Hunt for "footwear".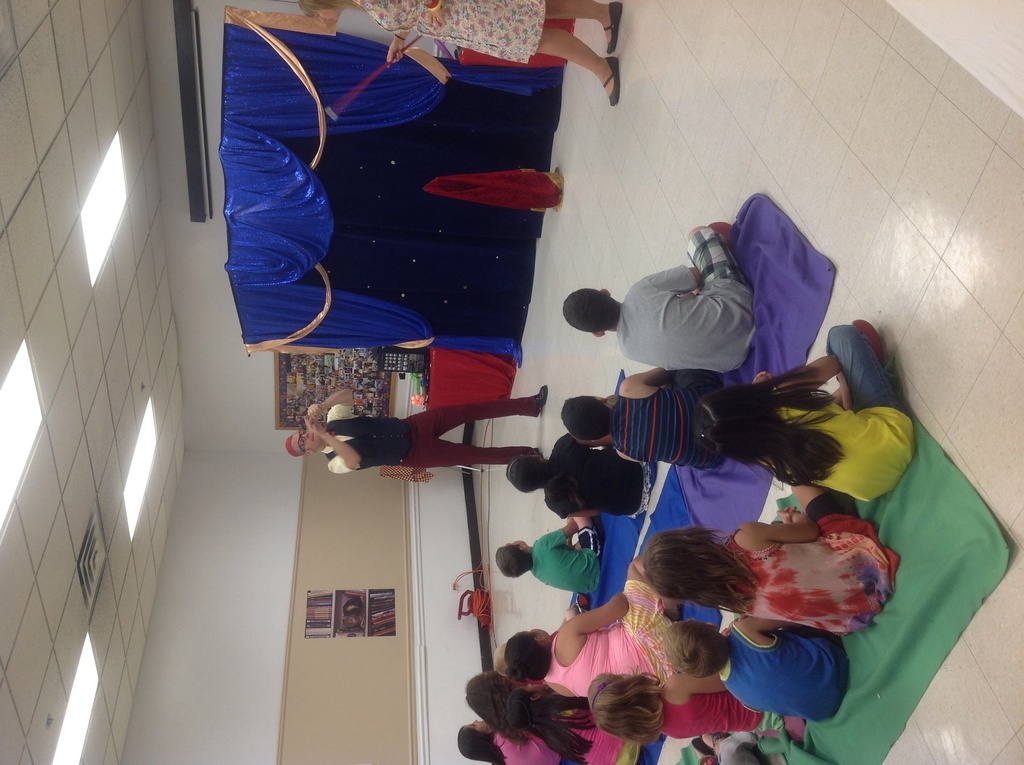
Hunted down at (left=603, top=57, right=619, bottom=109).
